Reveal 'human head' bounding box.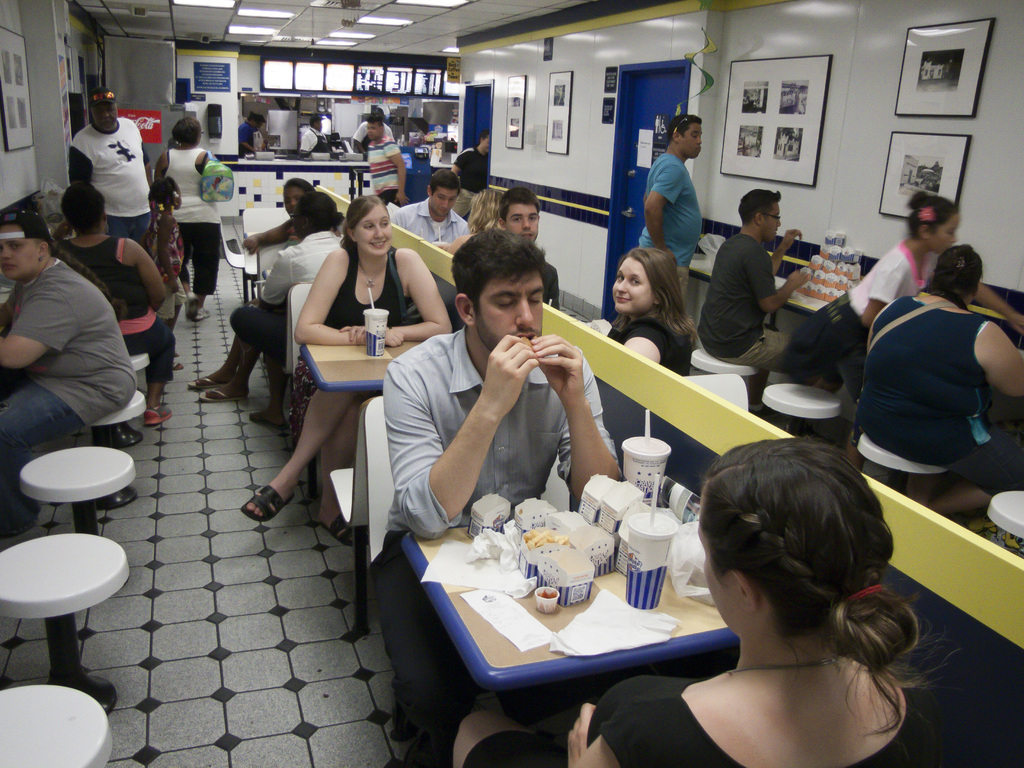
Revealed: 0:206:56:280.
